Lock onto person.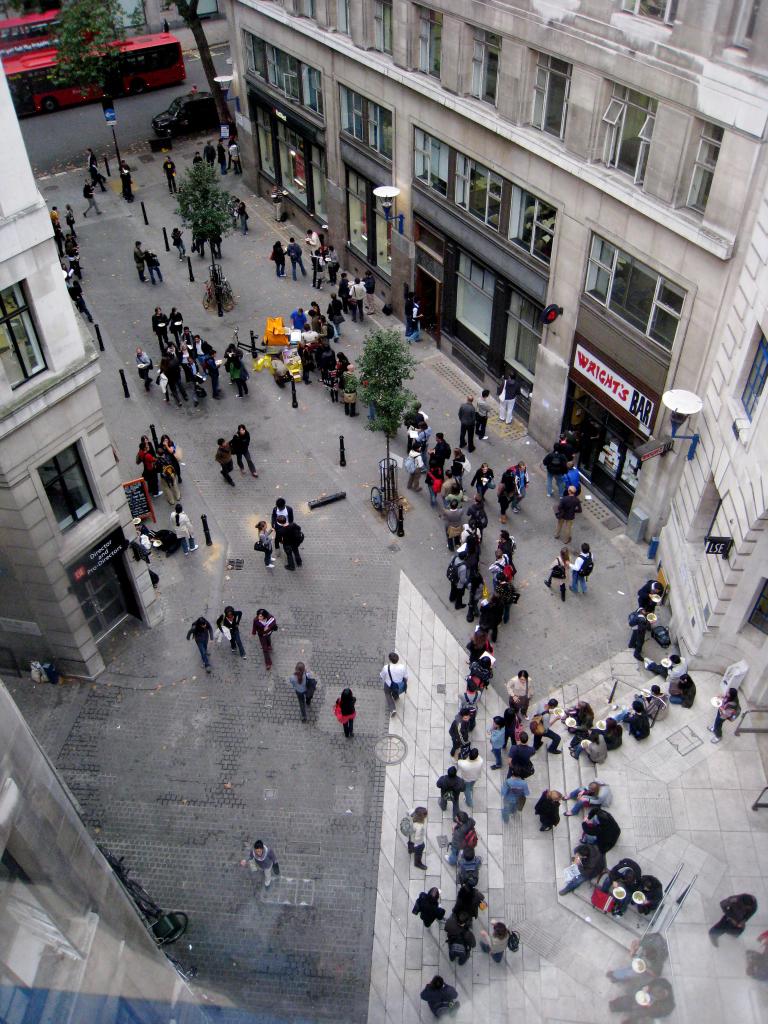
Locked: bbox=[334, 684, 357, 739].
